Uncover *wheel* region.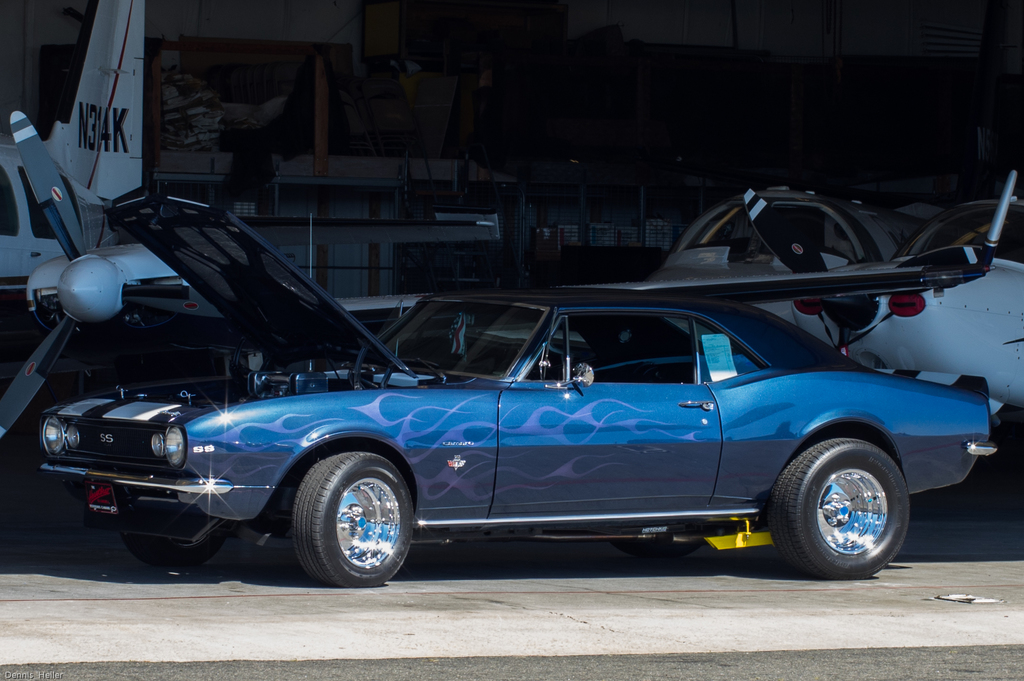
Uncovered: rect(296, 462, 413, 578).
